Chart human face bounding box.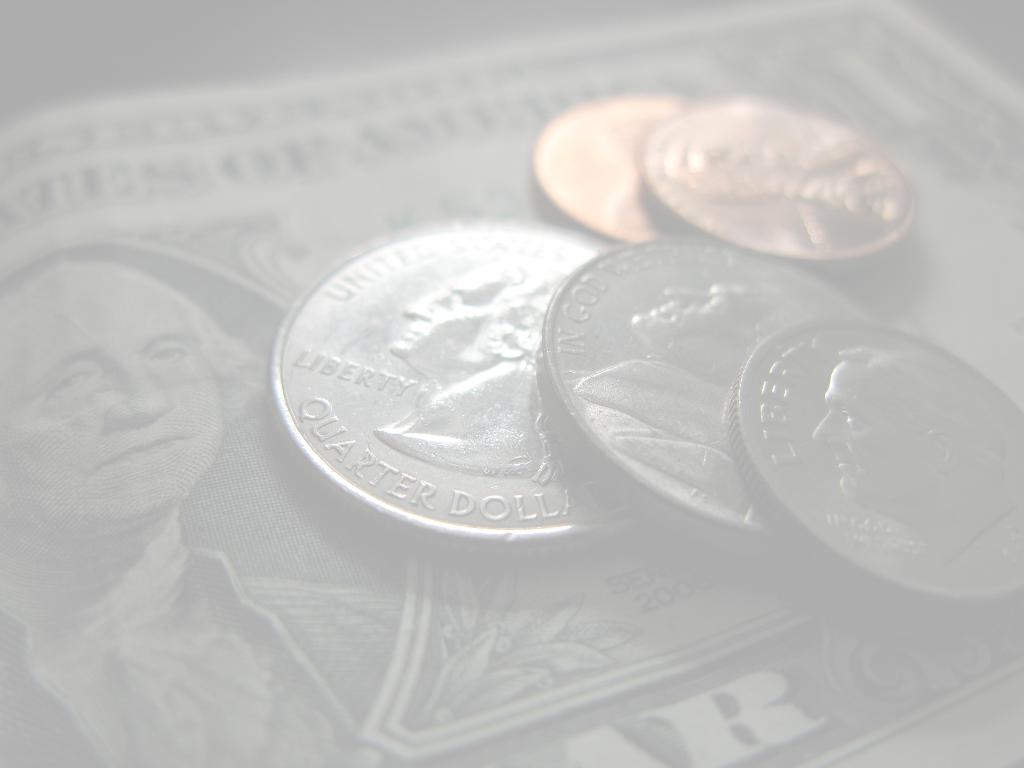
Charted: crop(0, 275, 223, 518).
